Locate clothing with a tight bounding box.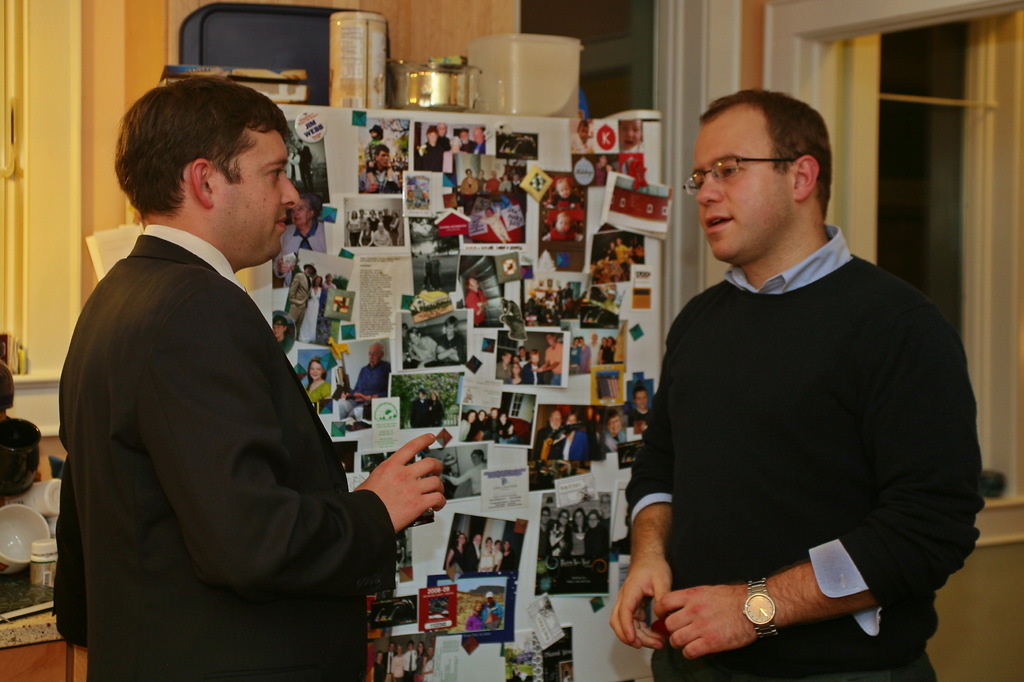
box=[520, 352, 529, 361].
